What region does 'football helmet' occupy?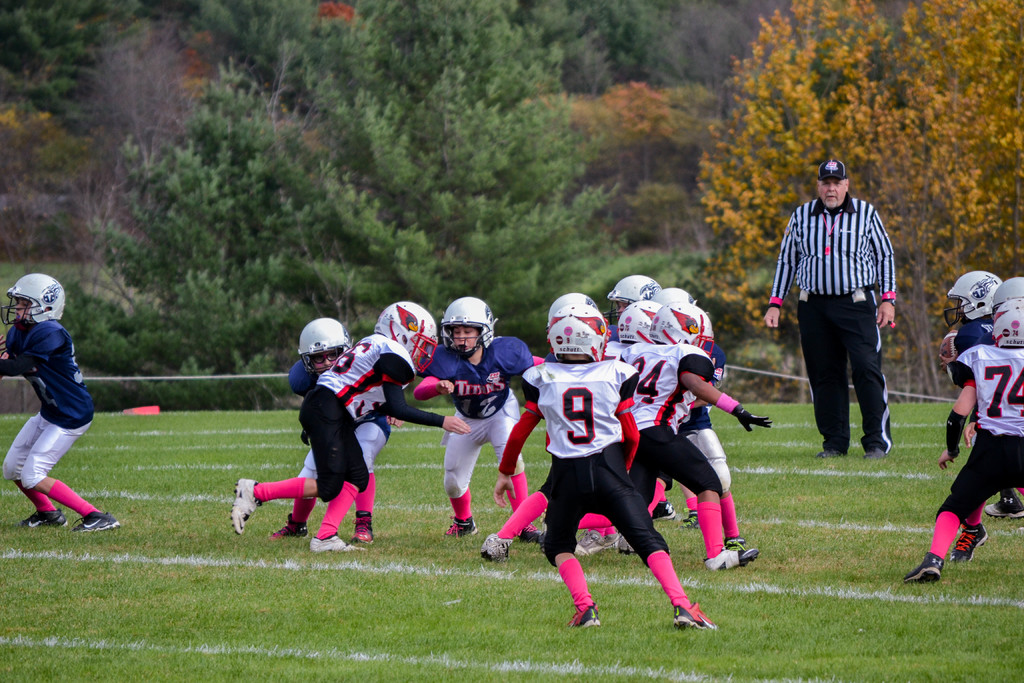
299 320 353 384.
